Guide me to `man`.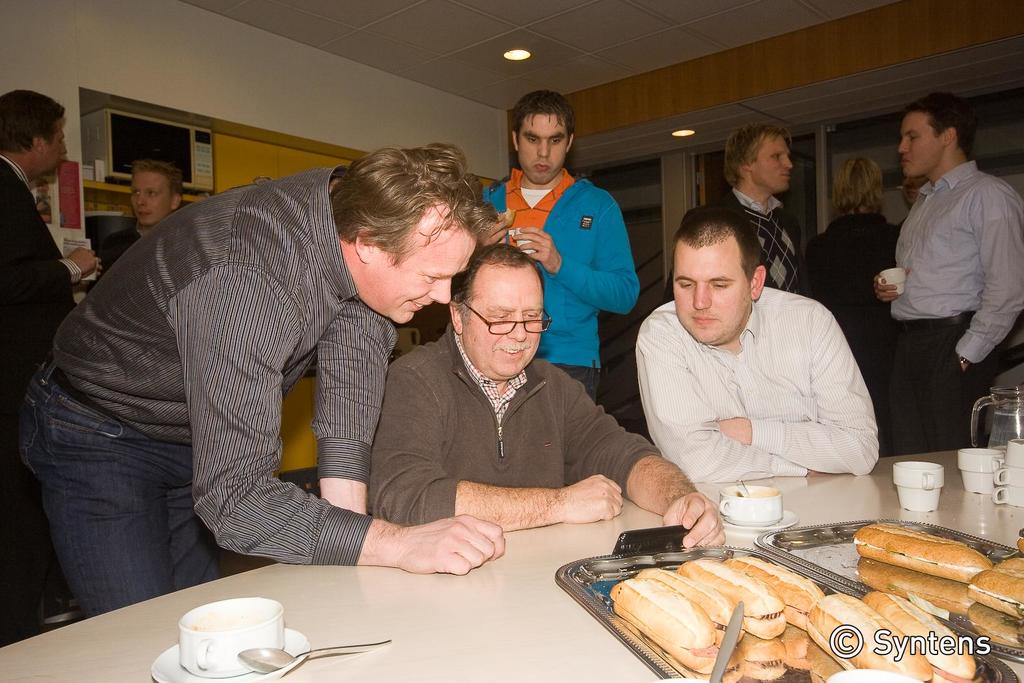
Guidance: crop(0, 77, 112, 431).
